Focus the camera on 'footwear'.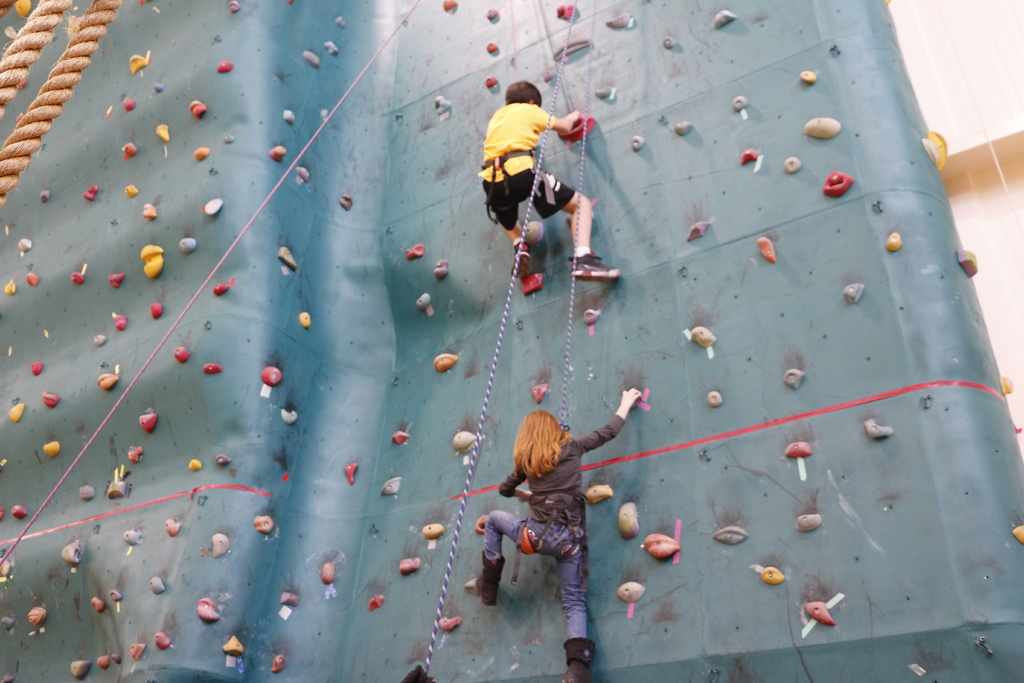
Focus region: <box>513,240,533,281</box>.
